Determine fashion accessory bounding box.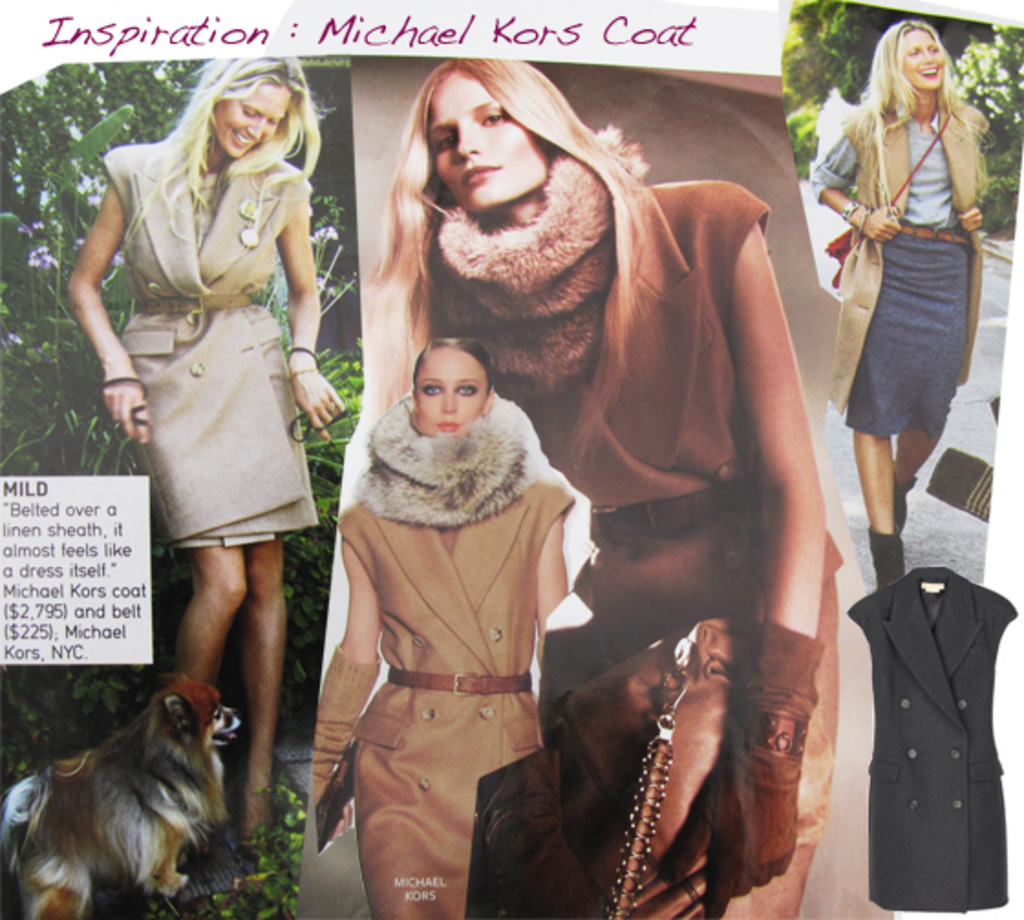
Determined: box(538, 616, 819, 918).
